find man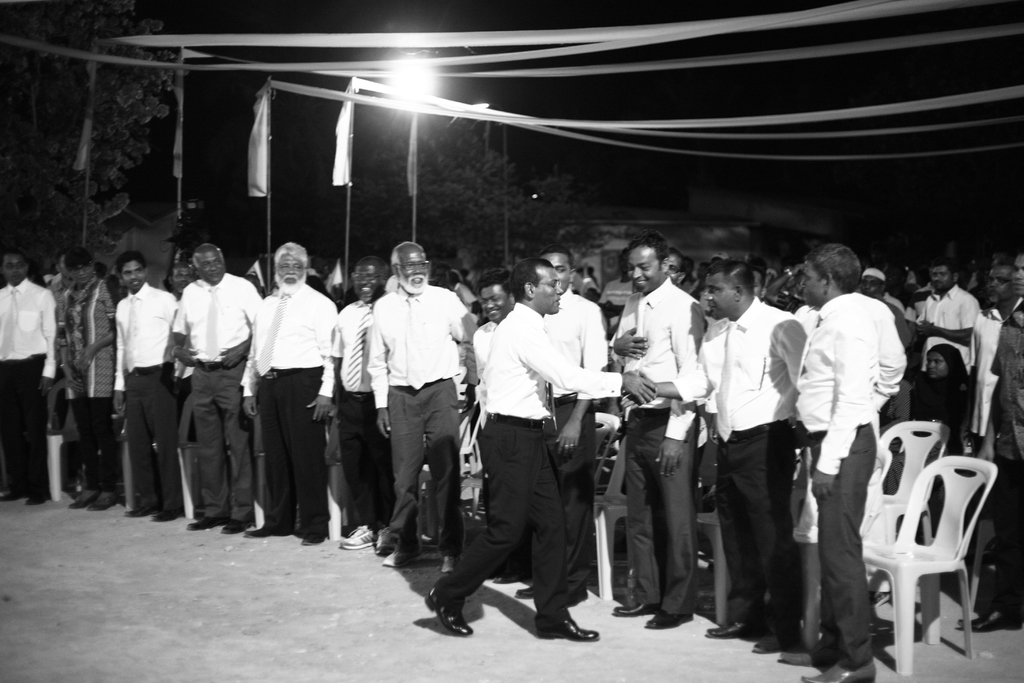
[3, 245, 56, 500]
